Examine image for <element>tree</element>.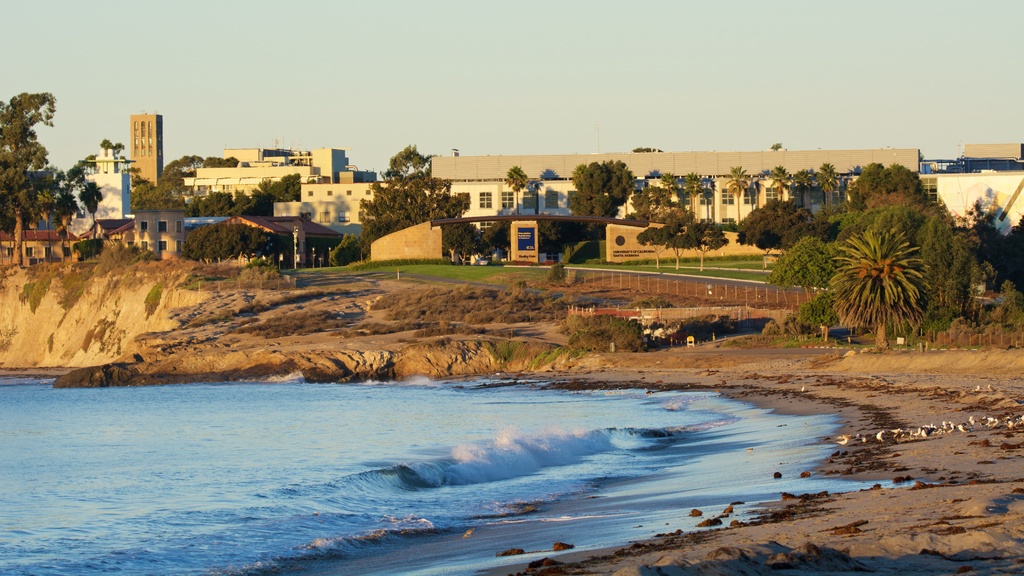
Examination result: Rect(356, 147, 473, 259).
